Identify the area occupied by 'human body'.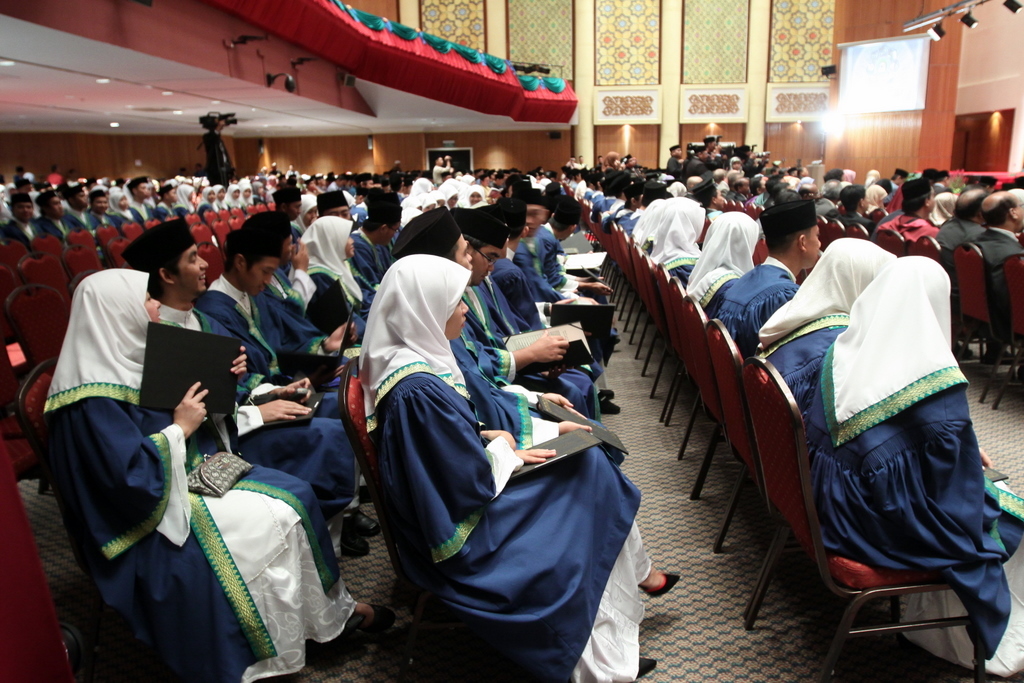
Area: BBox(288, 206, 373, 385).
